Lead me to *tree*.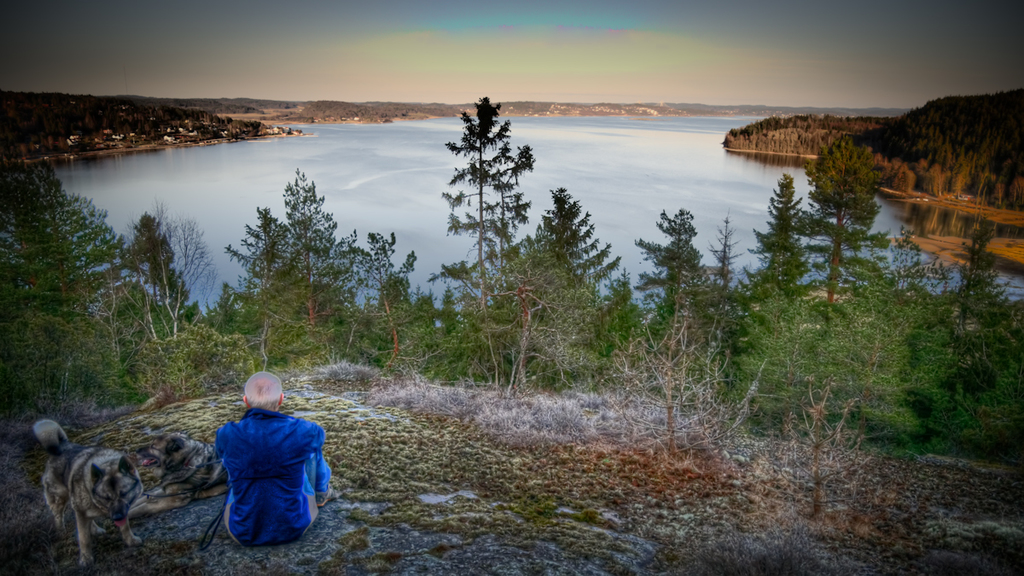
Lead to rect(631, 209, 748, 346).
